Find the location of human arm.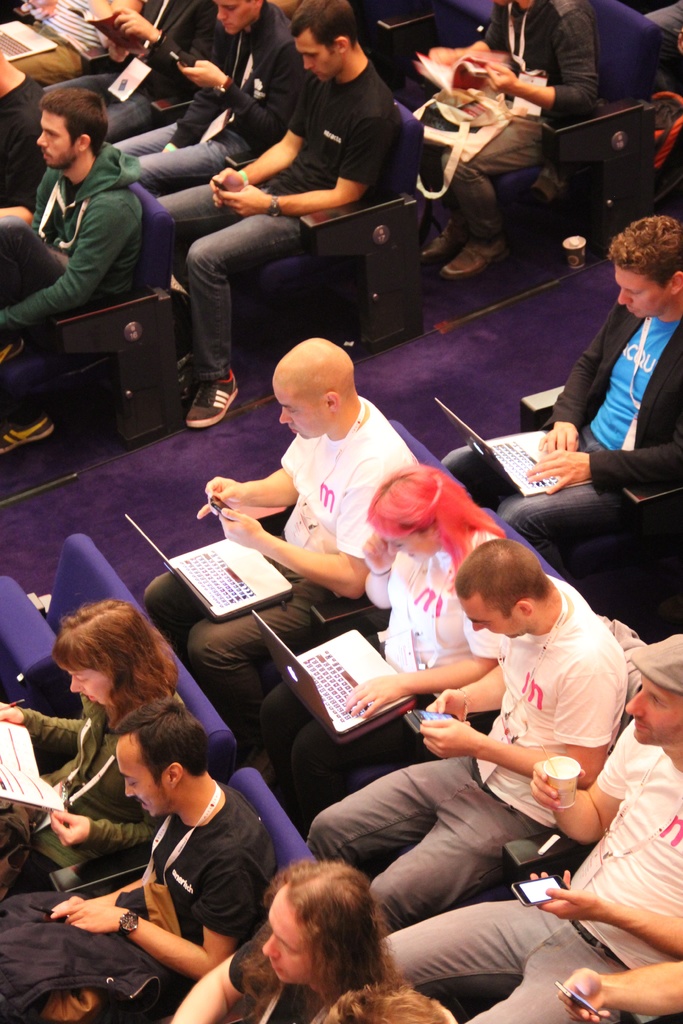
Location: (47,860,155,922).
